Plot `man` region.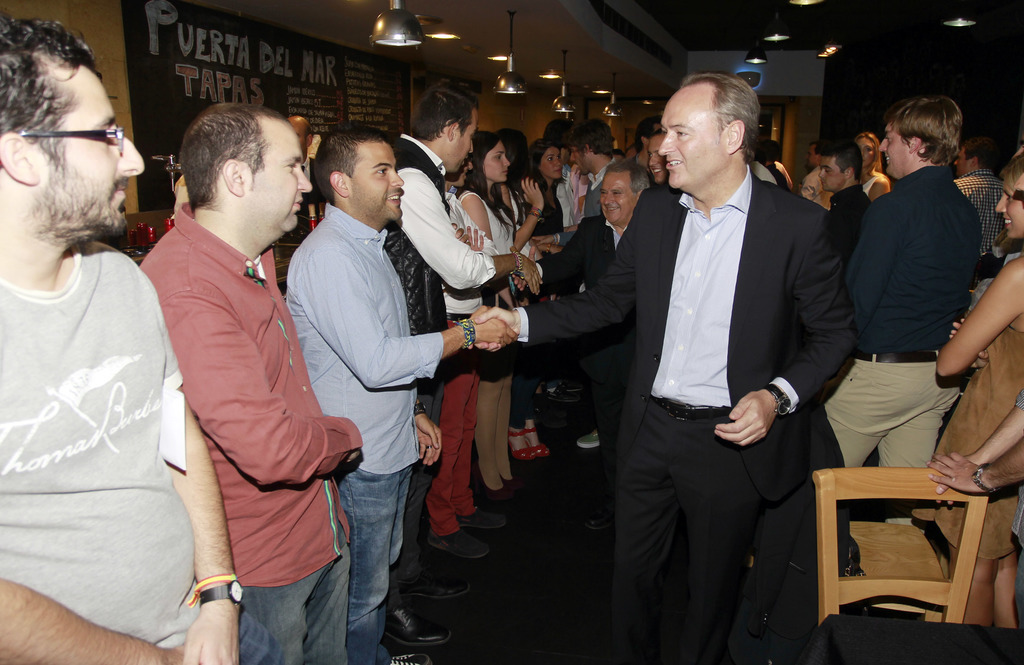
Plotted at pyautogui.locateOnScreen(816, 138, 876, 216).
